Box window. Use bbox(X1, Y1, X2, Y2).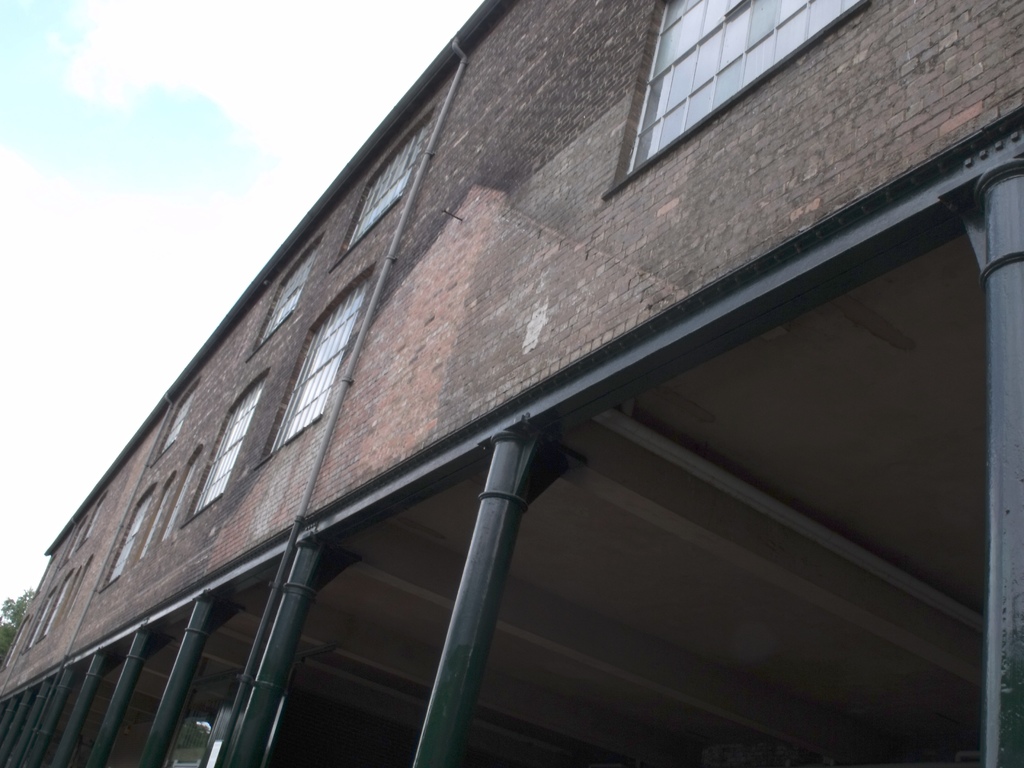
bbox(92, 495, 105, 536).
